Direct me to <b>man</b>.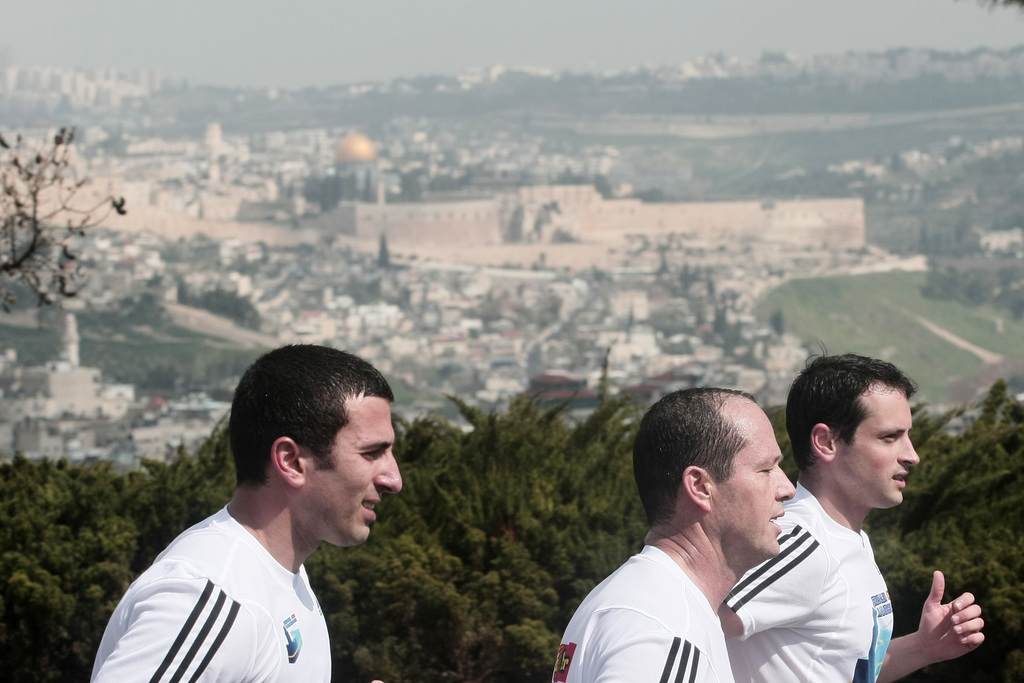
Direction: crop(81, 358, 424, 675).
